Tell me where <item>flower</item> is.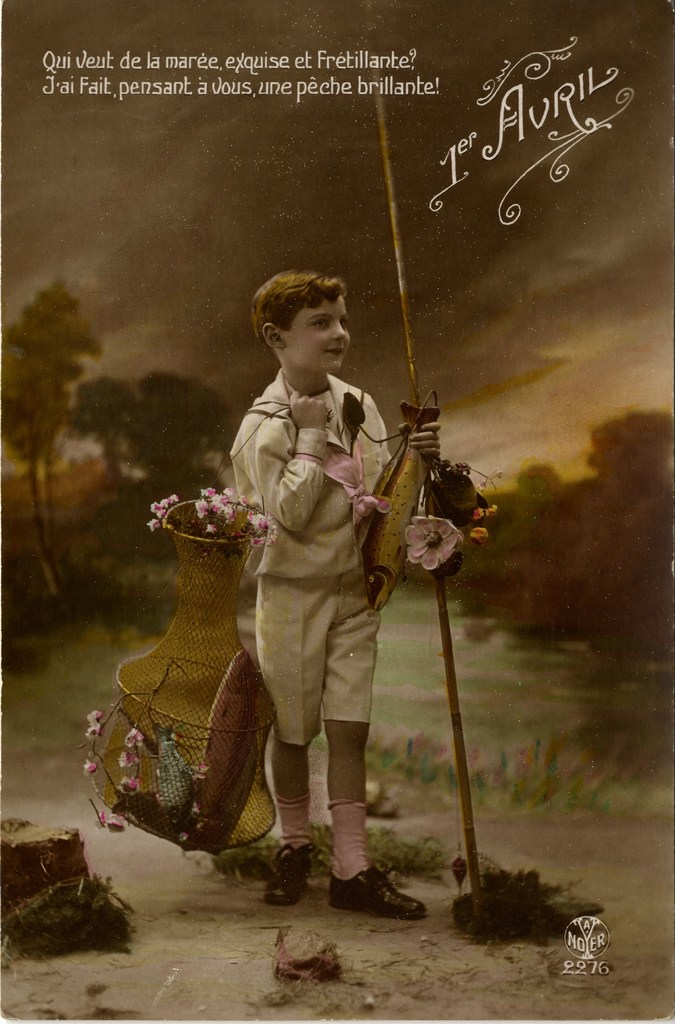
<item>flower</item> is at 99,811,125,832.
